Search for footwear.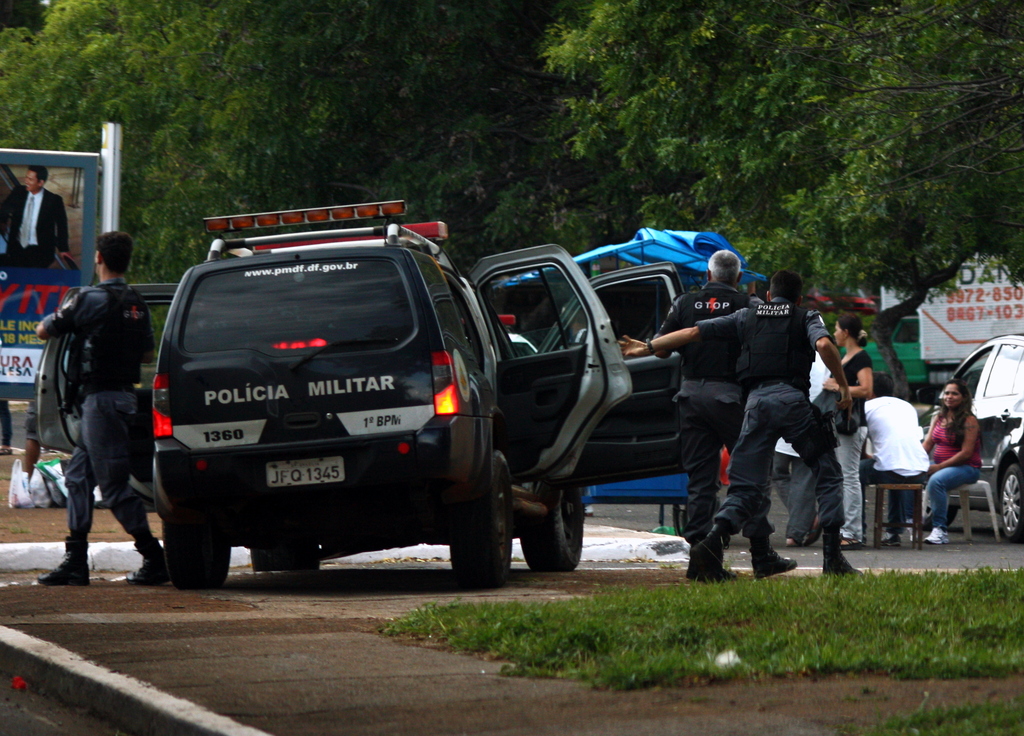
Found at bbox=(685, 517, 728, 566).
